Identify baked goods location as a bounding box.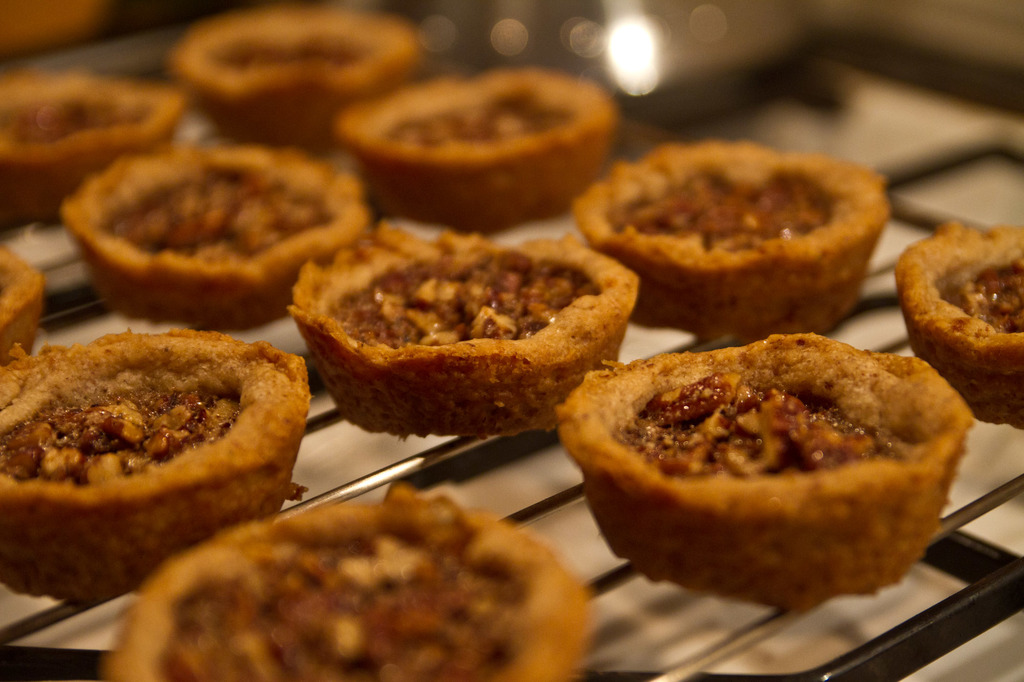
bbox=(102, 501, 596, 681).
